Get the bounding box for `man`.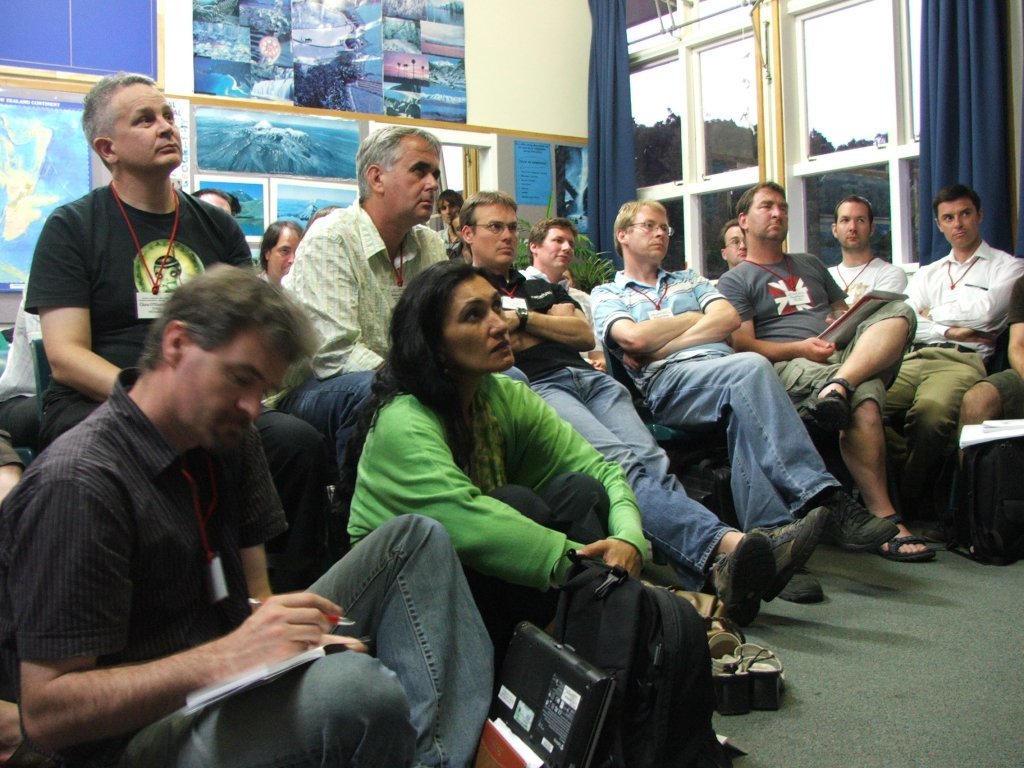
<region>826, 187, 916, 335</region>.
